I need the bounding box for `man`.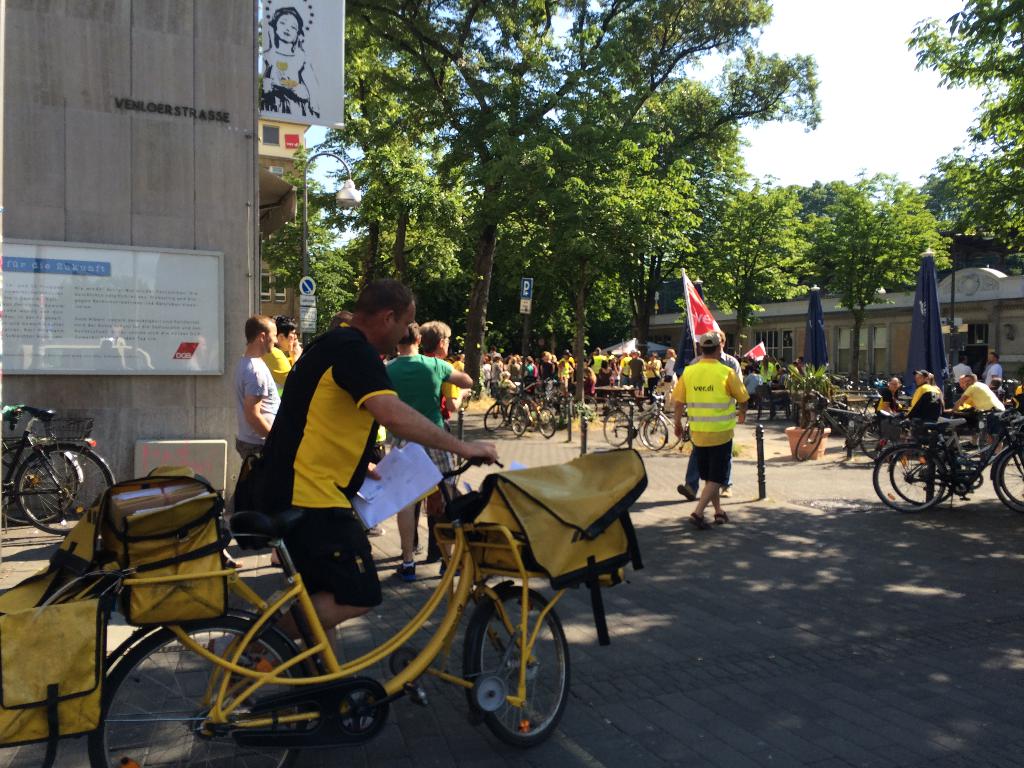
Here it is: {"left": 671, "top": 331, "right": 750, "bottom": 529}.
